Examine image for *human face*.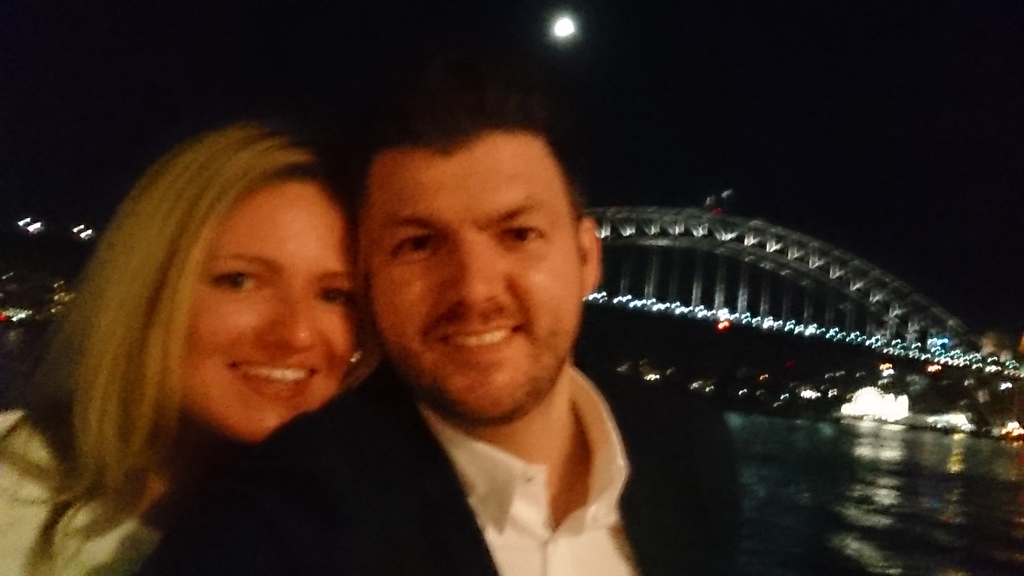
Examination result: 192 179 351 444.
